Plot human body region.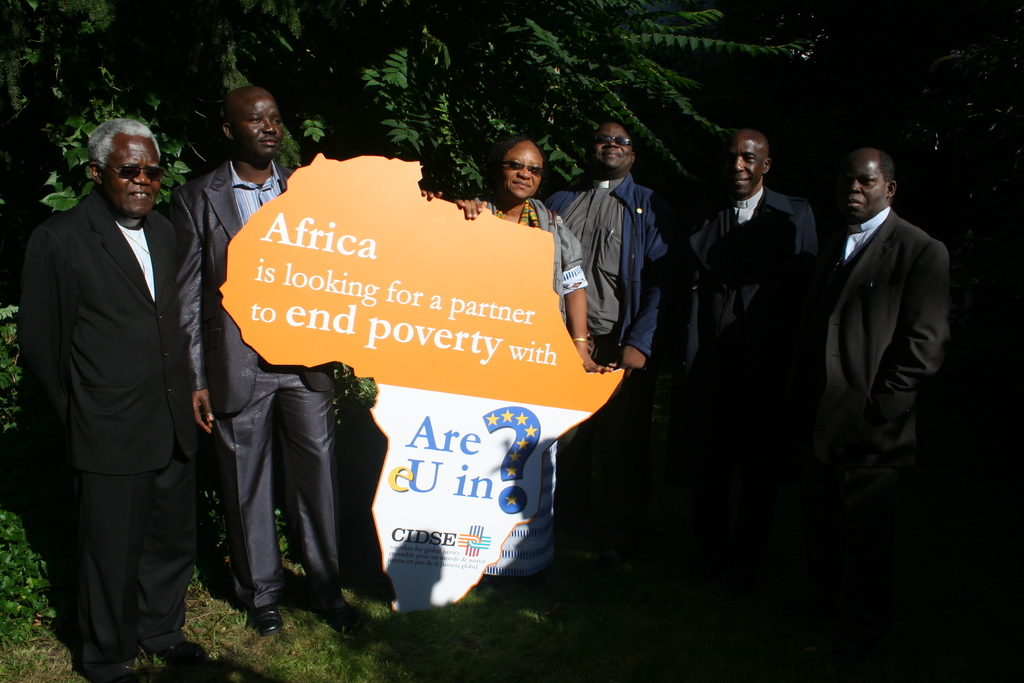
Plotted at Rect(815, 204, 939, 493).
